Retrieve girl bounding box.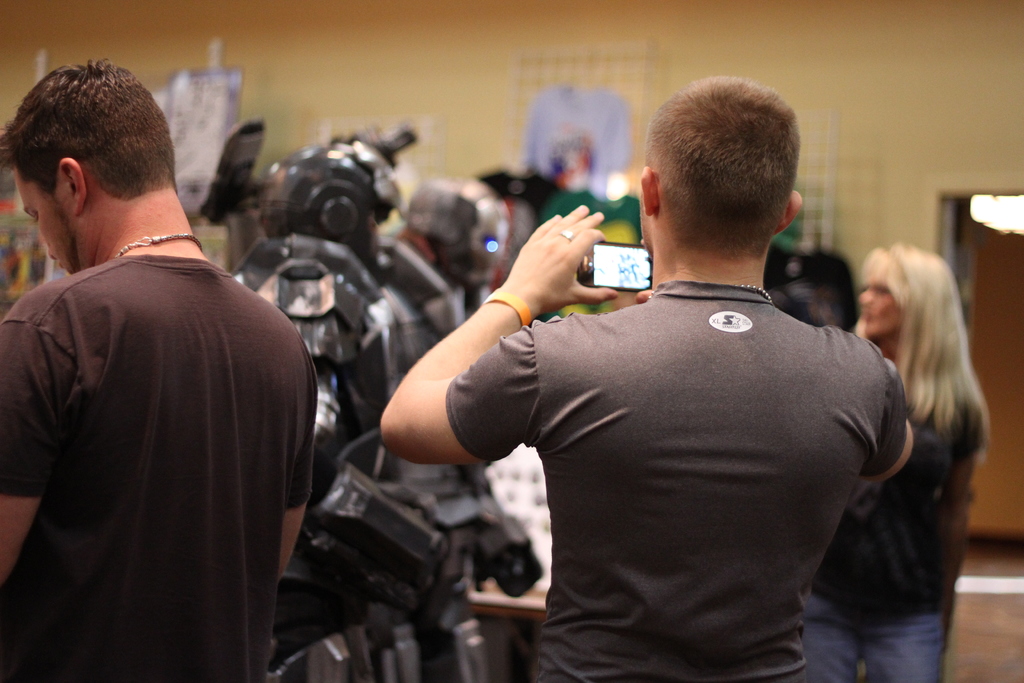
Bounding box: pyautogui.locateOnScreen(790, 245, 989, 682).
